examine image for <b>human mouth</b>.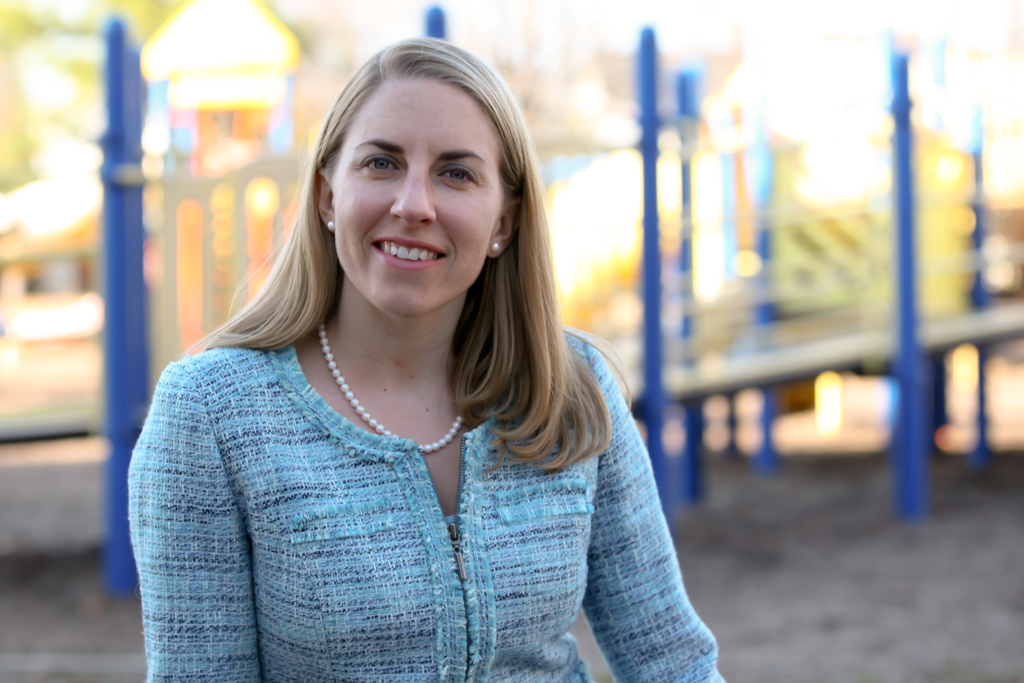
Examination result: (367, 231, 454, 276).
